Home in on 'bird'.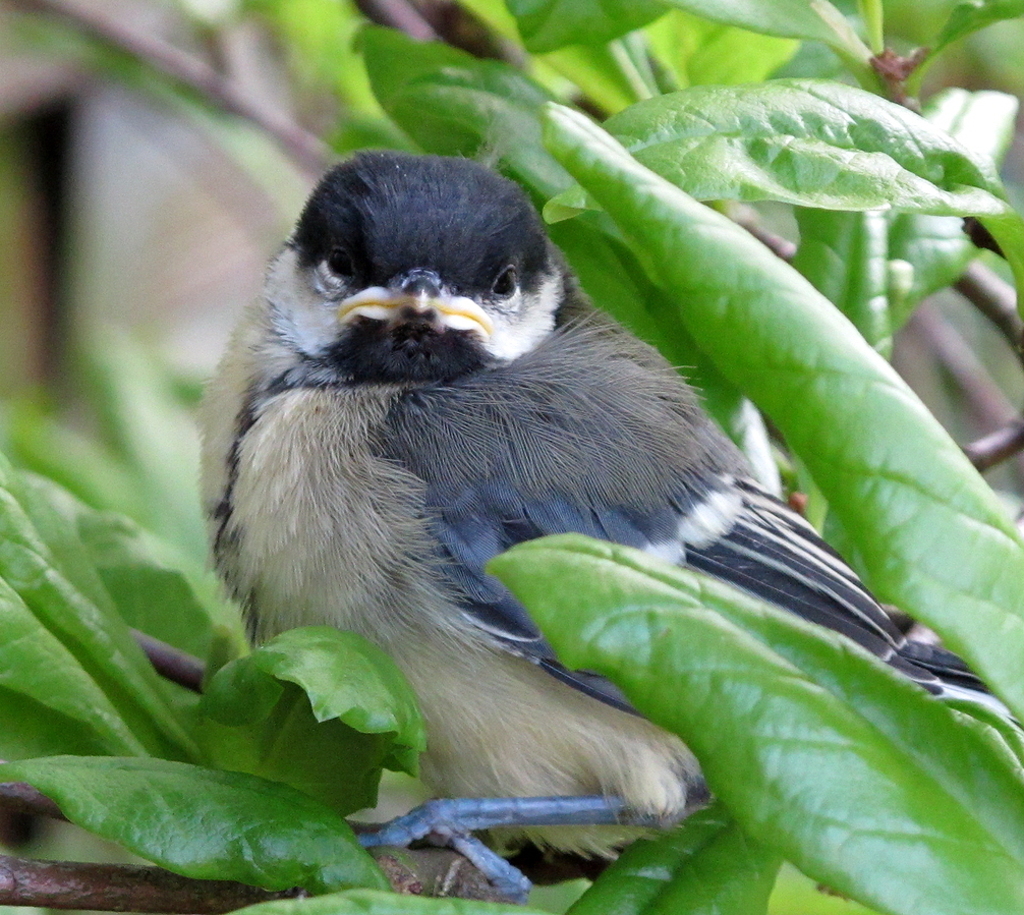
Homed in at [left=184, top=157, right=1003, bottom=896].
